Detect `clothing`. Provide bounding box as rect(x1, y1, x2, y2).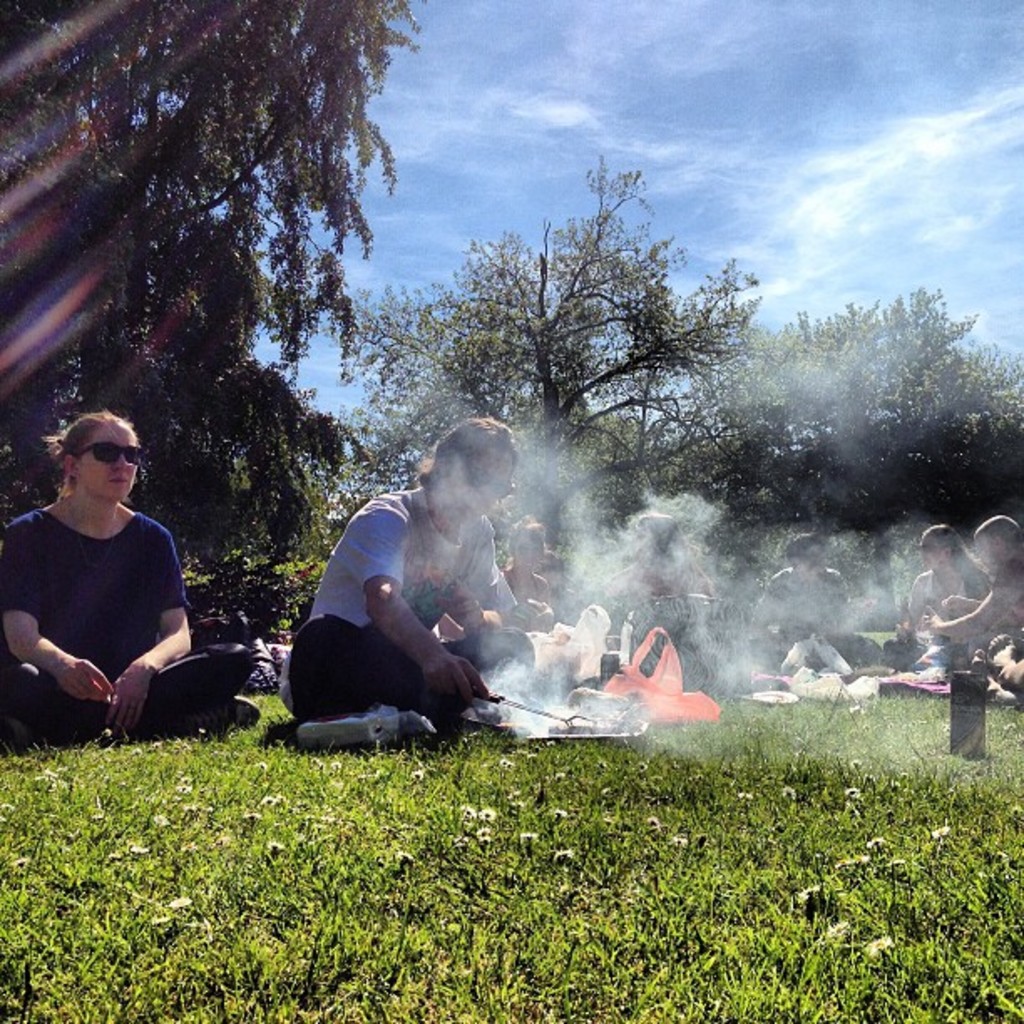
rect(755, 561, 852, 646).
